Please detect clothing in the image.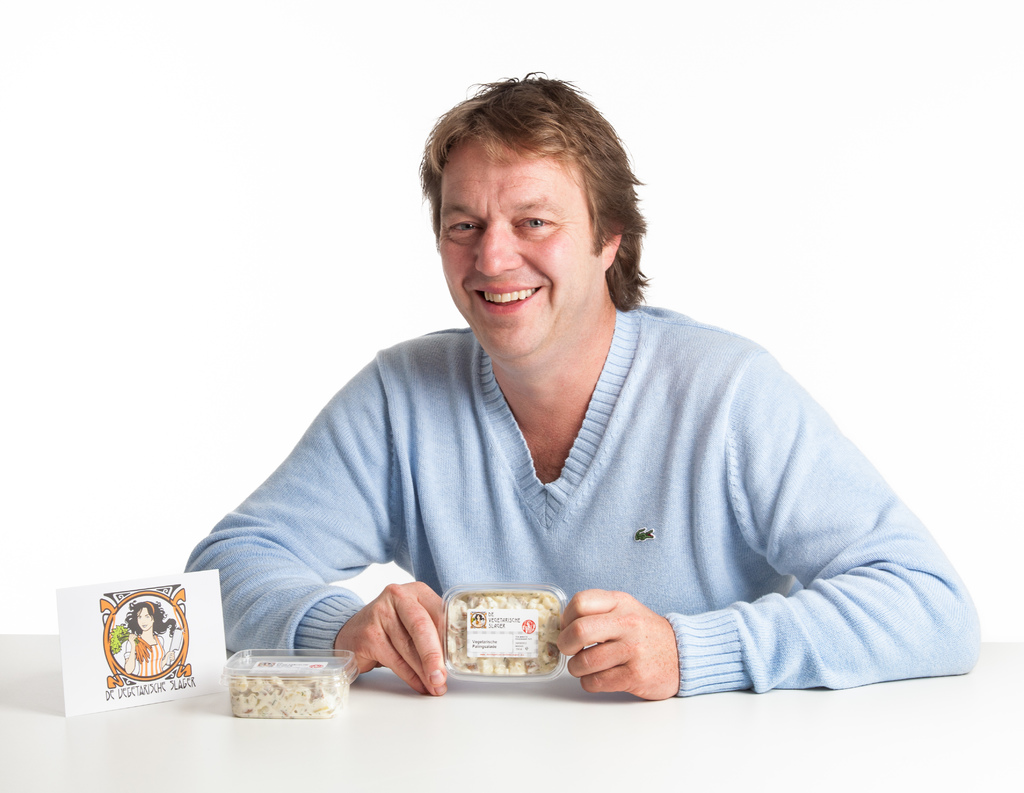
<region>185, 309, 977, 693</region>.
